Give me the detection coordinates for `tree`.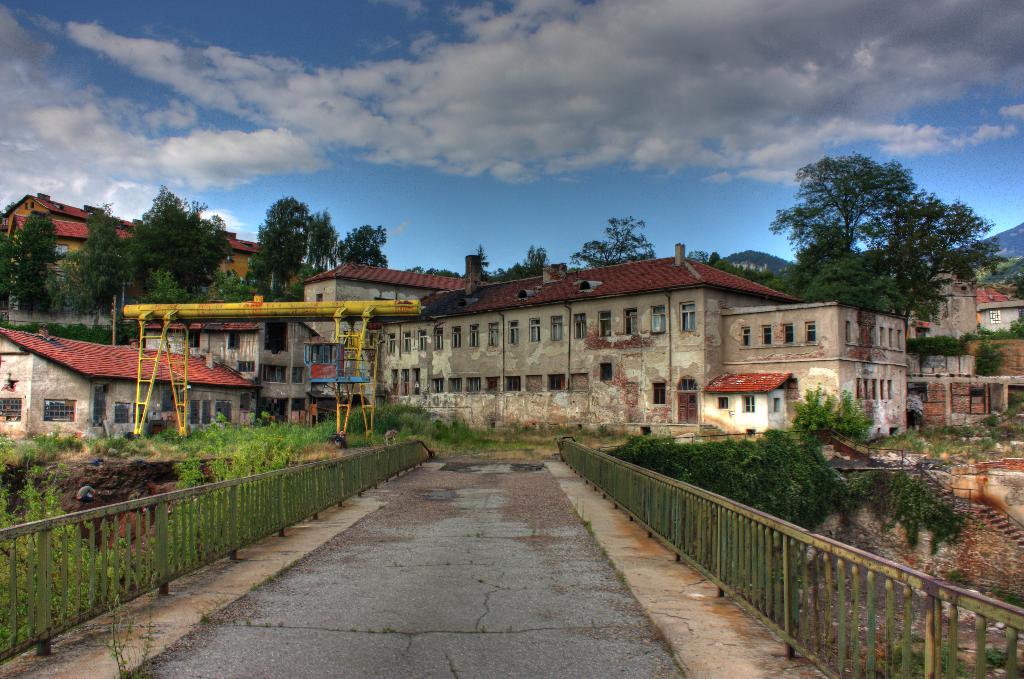
55,209,138,316.
